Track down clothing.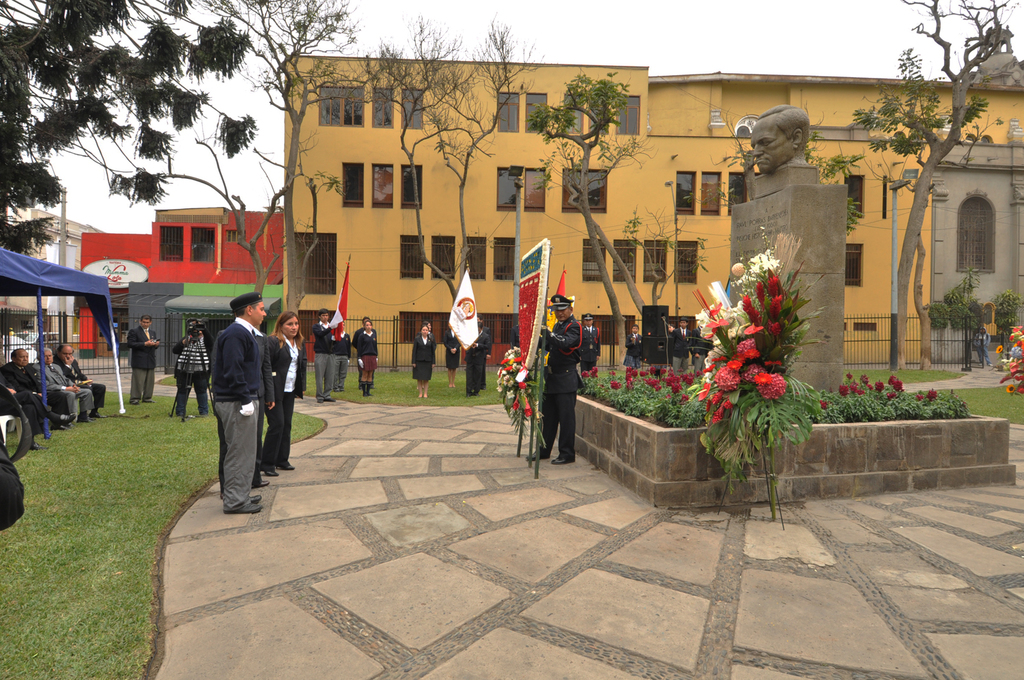
Tracked to detection(358, 333, 377, 377).
